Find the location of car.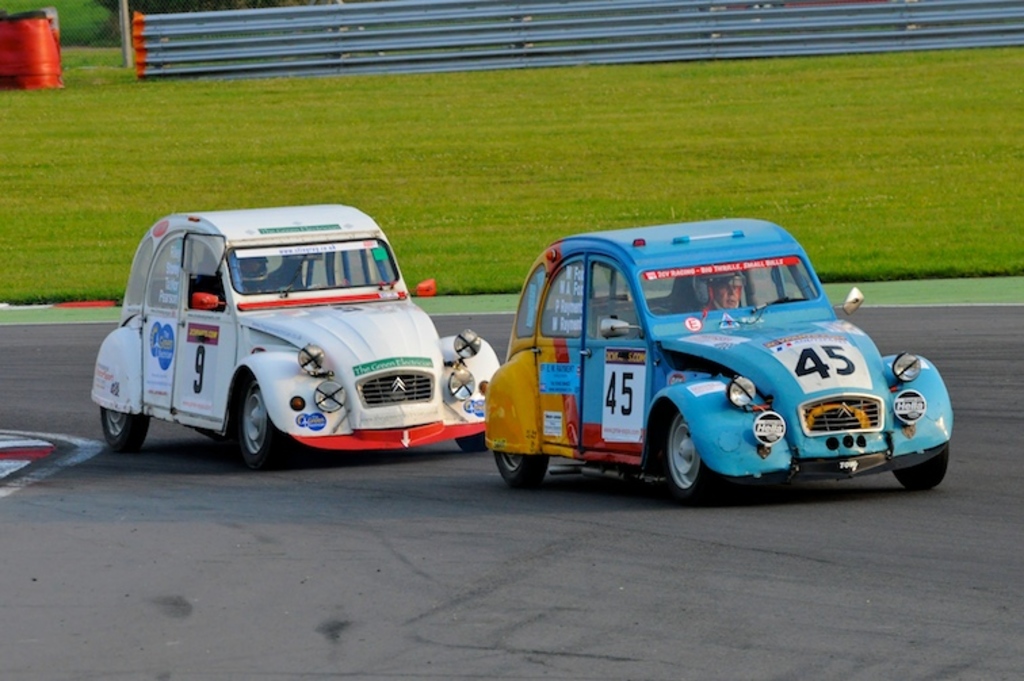
Location: detection(484, 217, 955, 506).
